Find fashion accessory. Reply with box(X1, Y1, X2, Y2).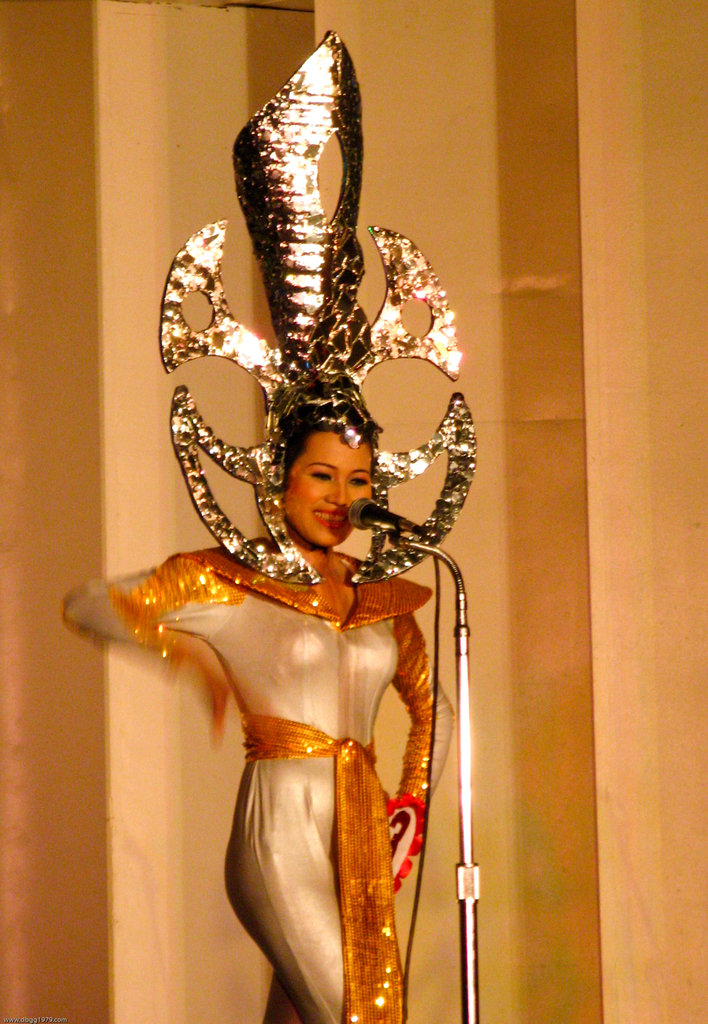
box(160, 31, 478, 590).
